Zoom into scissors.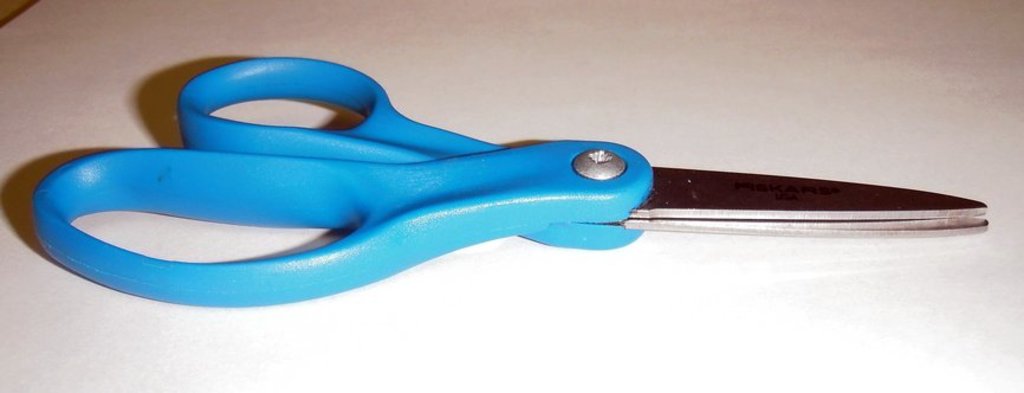
Zoom target: (27,51,990,310).
